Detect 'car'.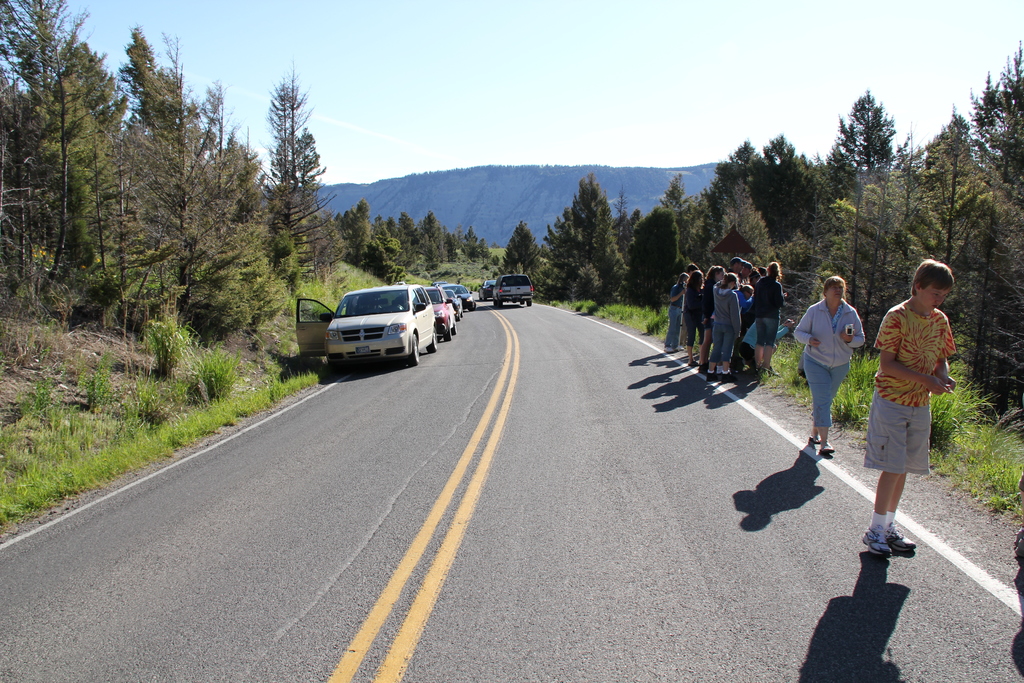
Detected at 455/284/477/309.
